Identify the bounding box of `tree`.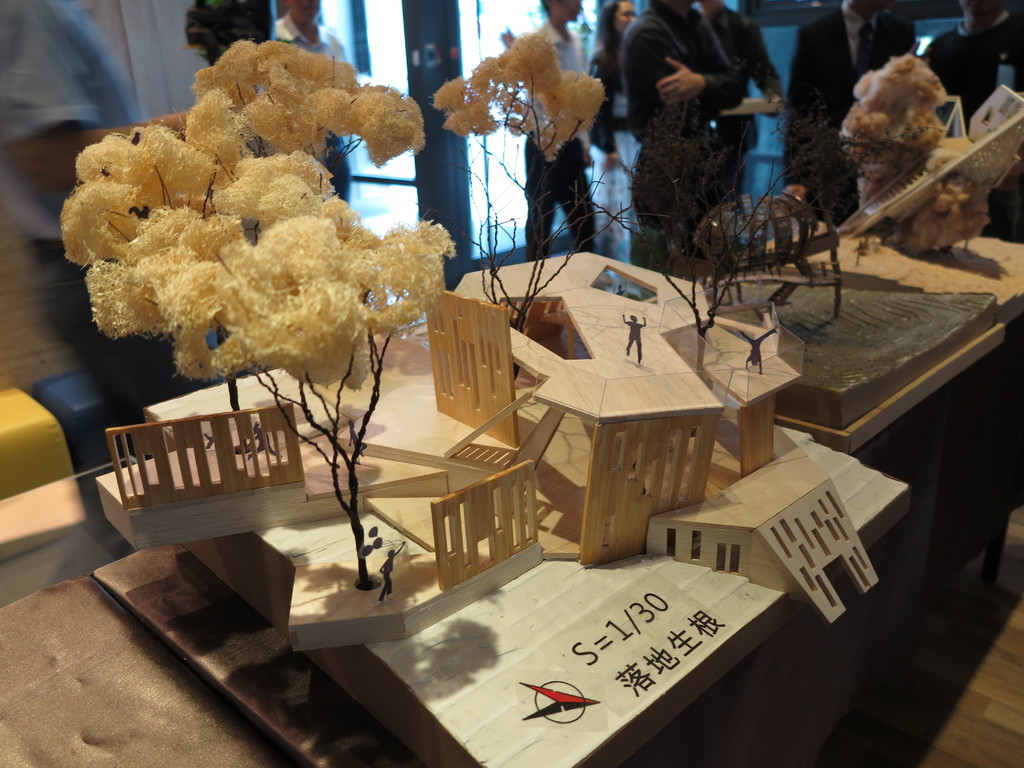
{"left": 65, "top": 44, "right": 452, "bottom": 577}.
